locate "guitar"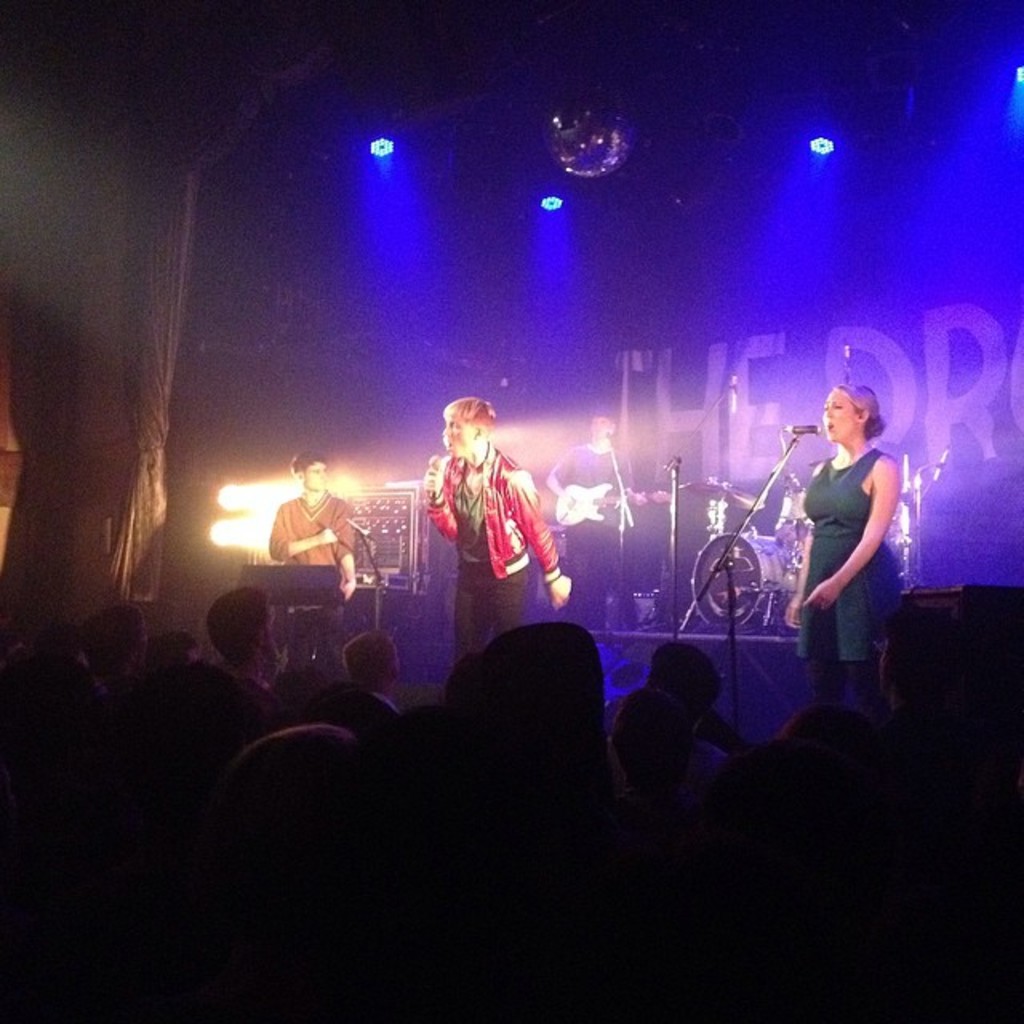
<box>552,478,669,525</box>
